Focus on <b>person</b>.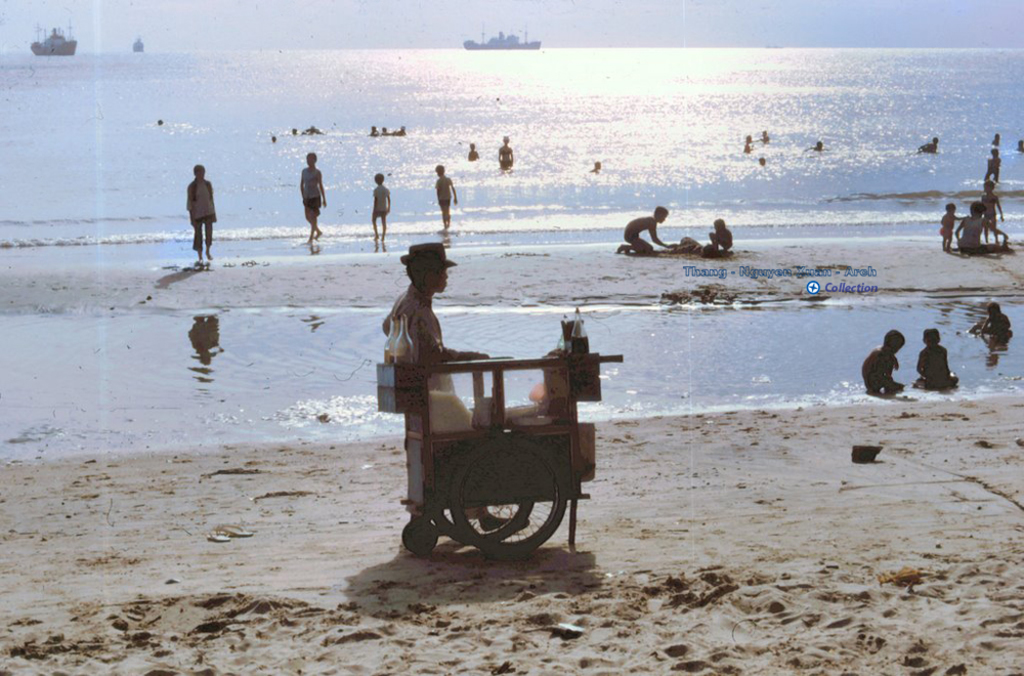
Focused at <region>922, 137, 940, 154</region>.
